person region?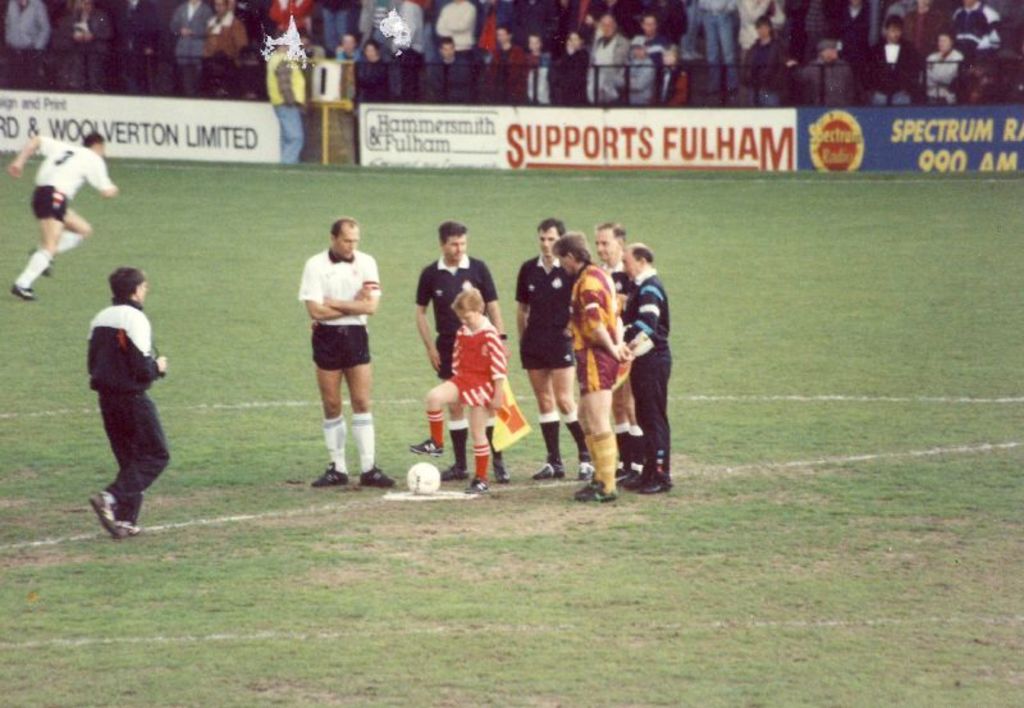
x1=46 y1=0 x2=90 y2=96
